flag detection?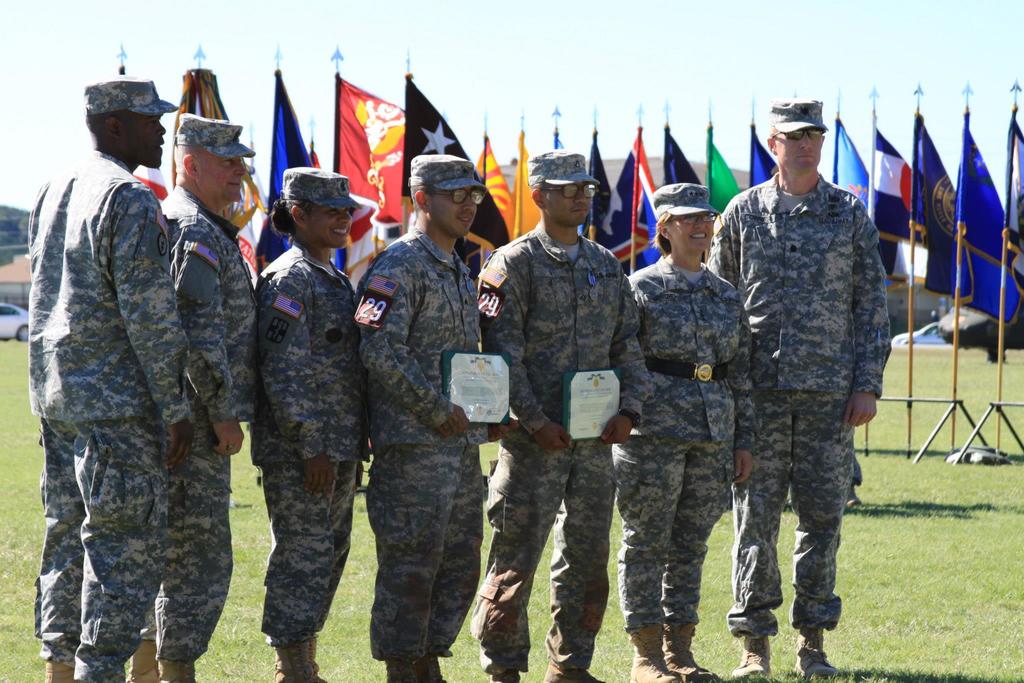
box=[582, 130, 614, 243]
